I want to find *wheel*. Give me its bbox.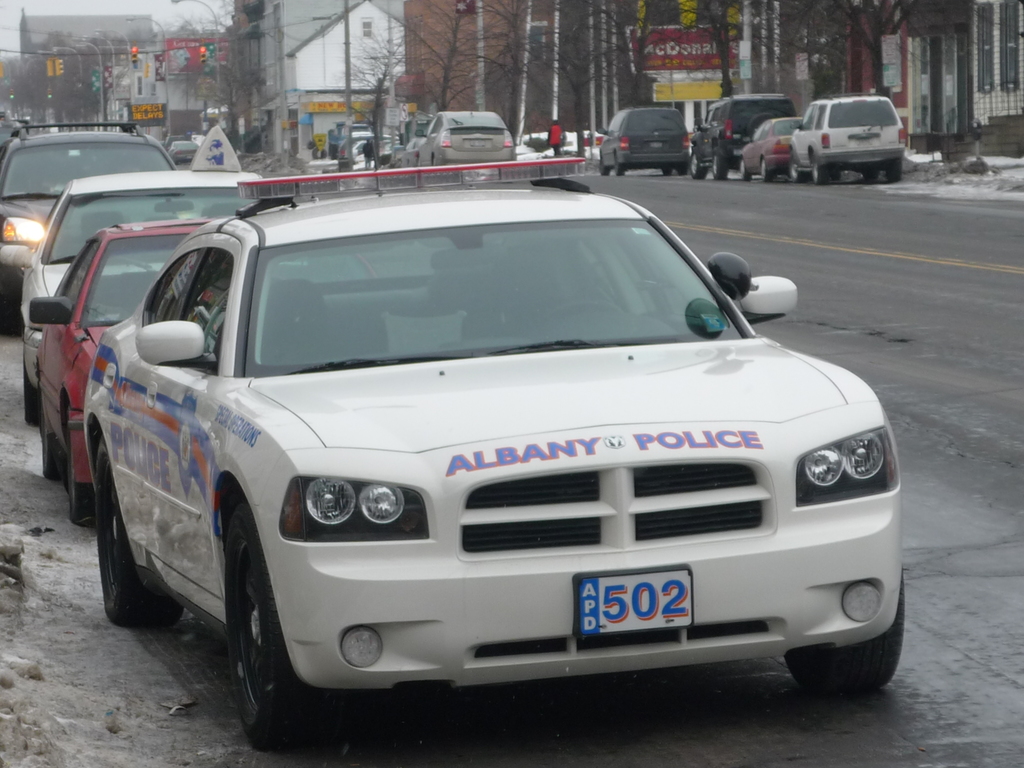
884/146/908/187.
